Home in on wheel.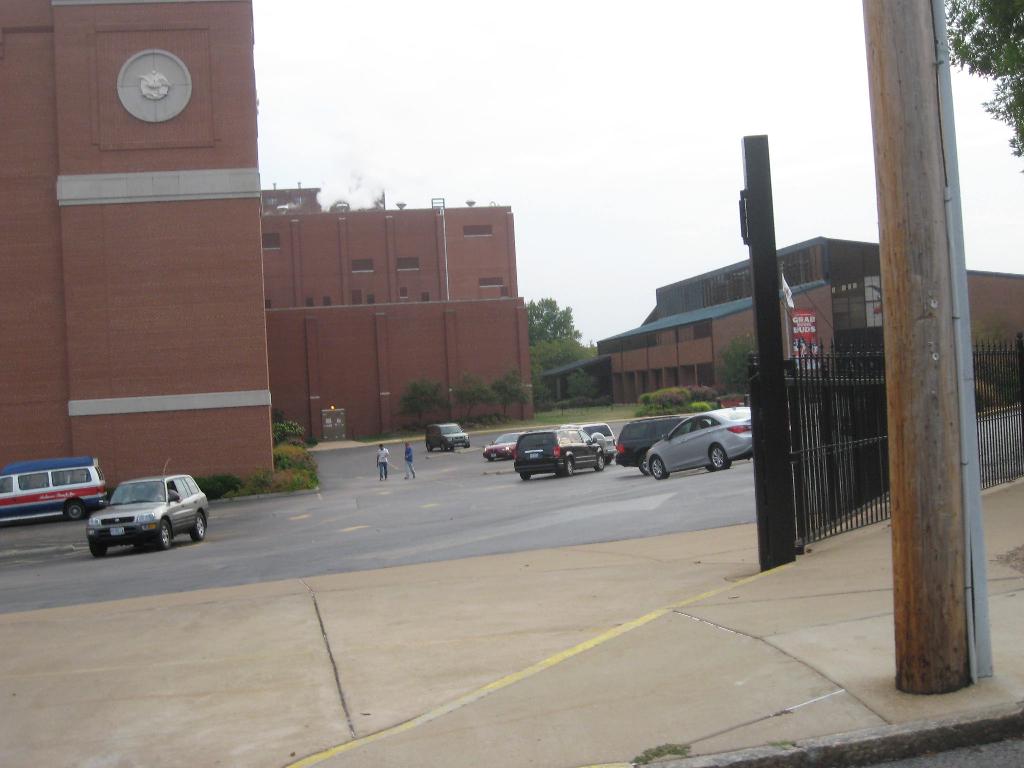
Homed in at (191,513,205,542).
